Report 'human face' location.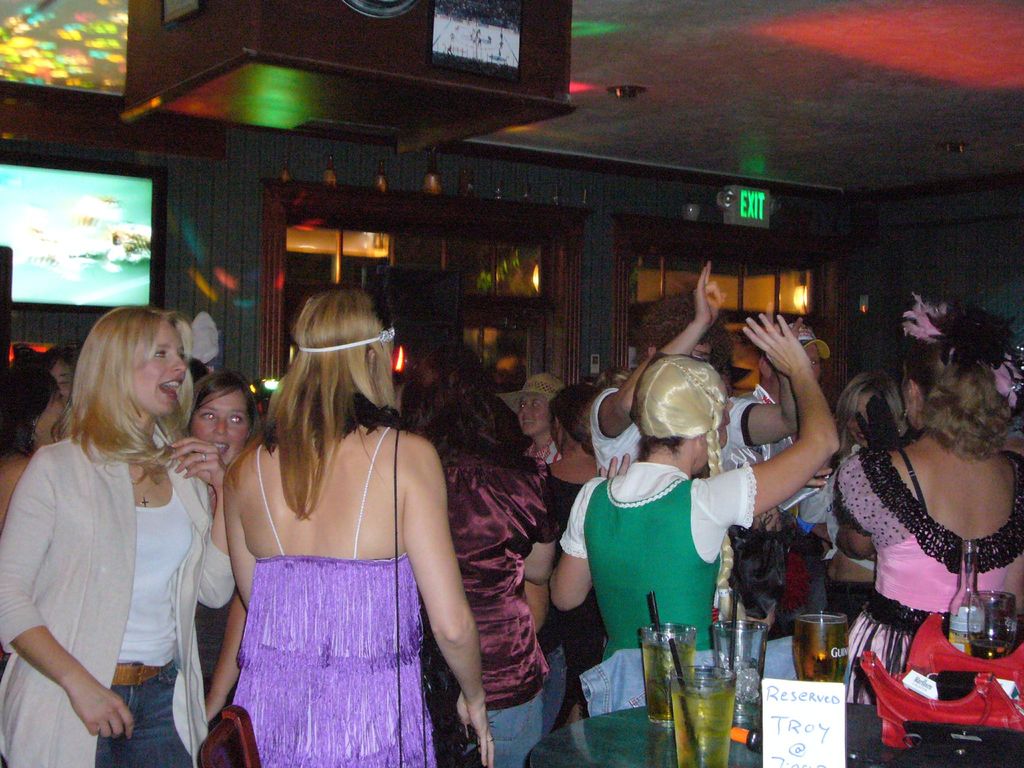
Report: (518,397,552,431).
